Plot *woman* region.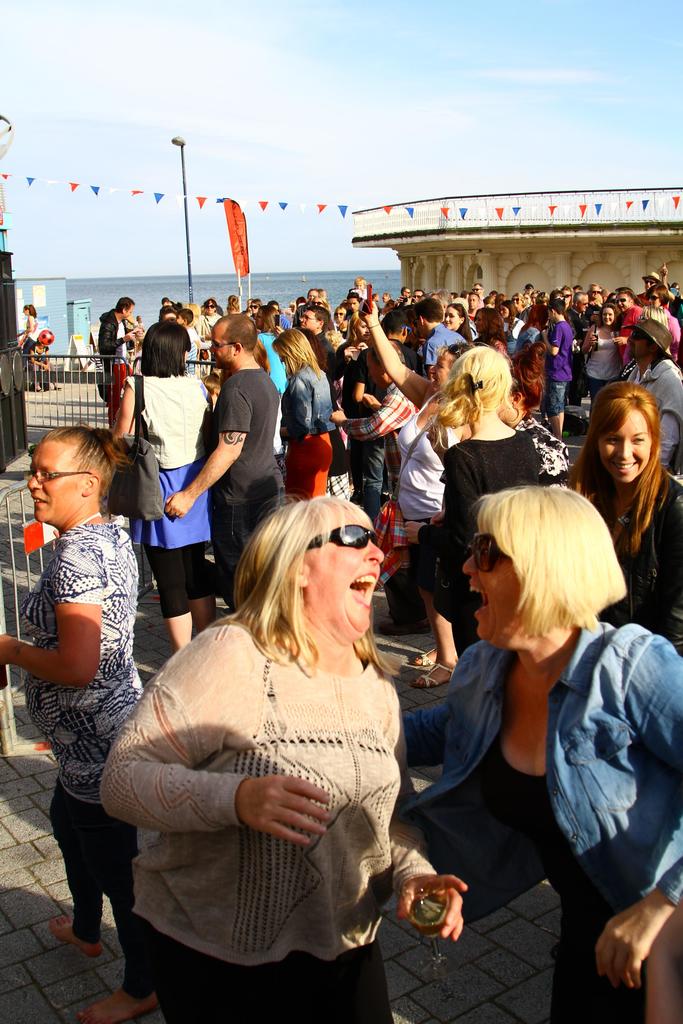
Plotted at 276 326 337 459.
